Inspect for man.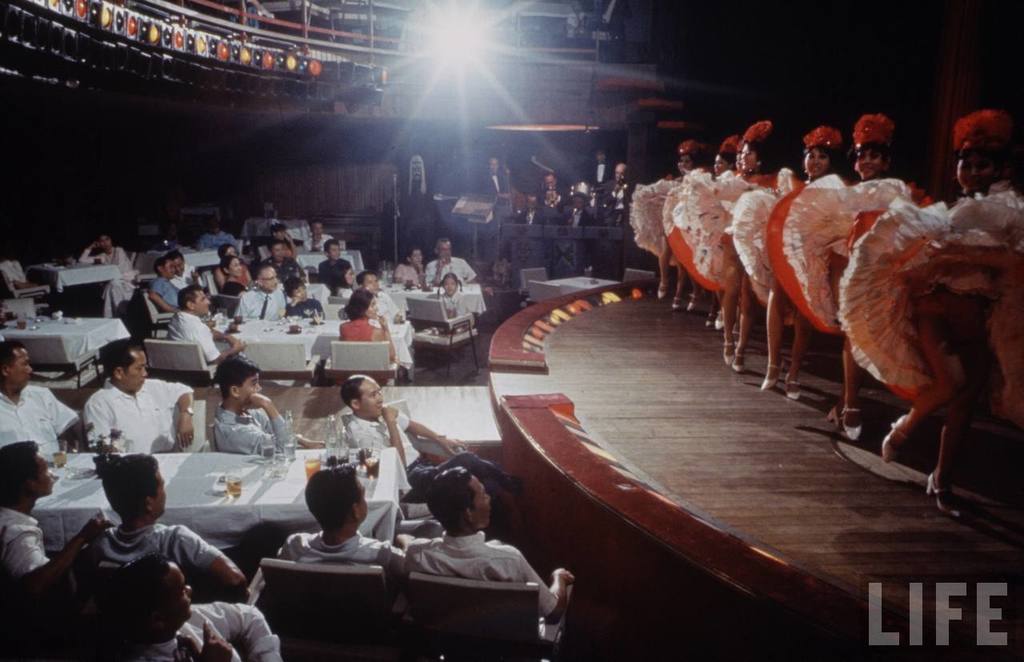
Inspection: bbox(555, 179, 597, 219).
